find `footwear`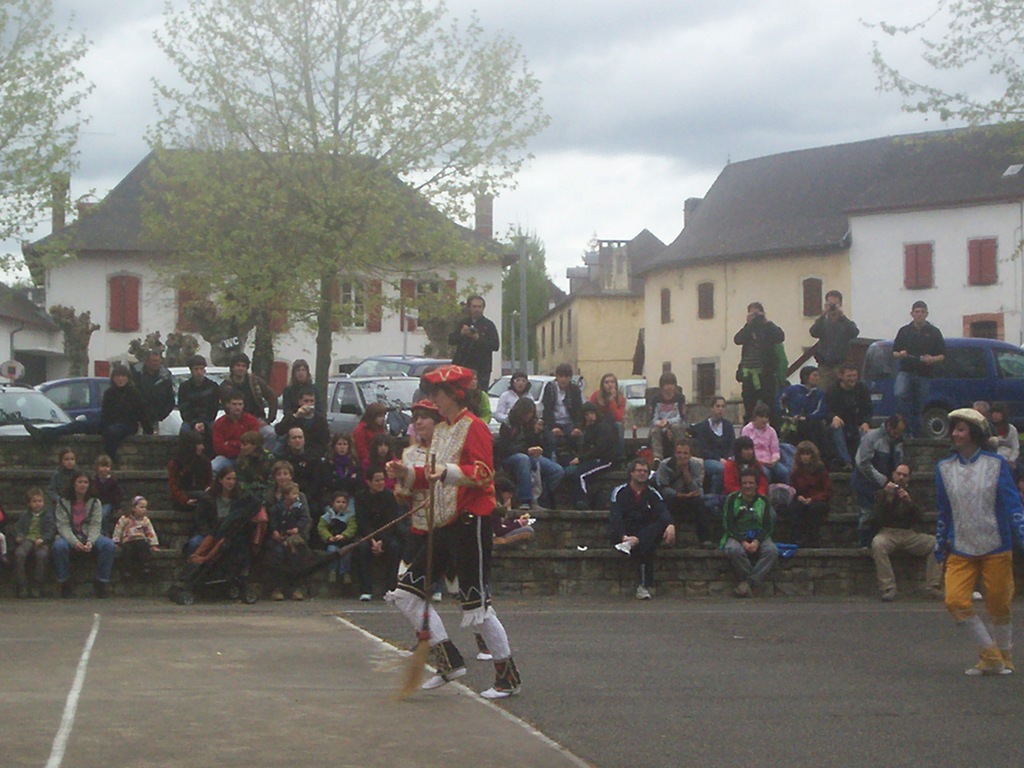
[x1=424, y1=666, x2=470, y2=685]
